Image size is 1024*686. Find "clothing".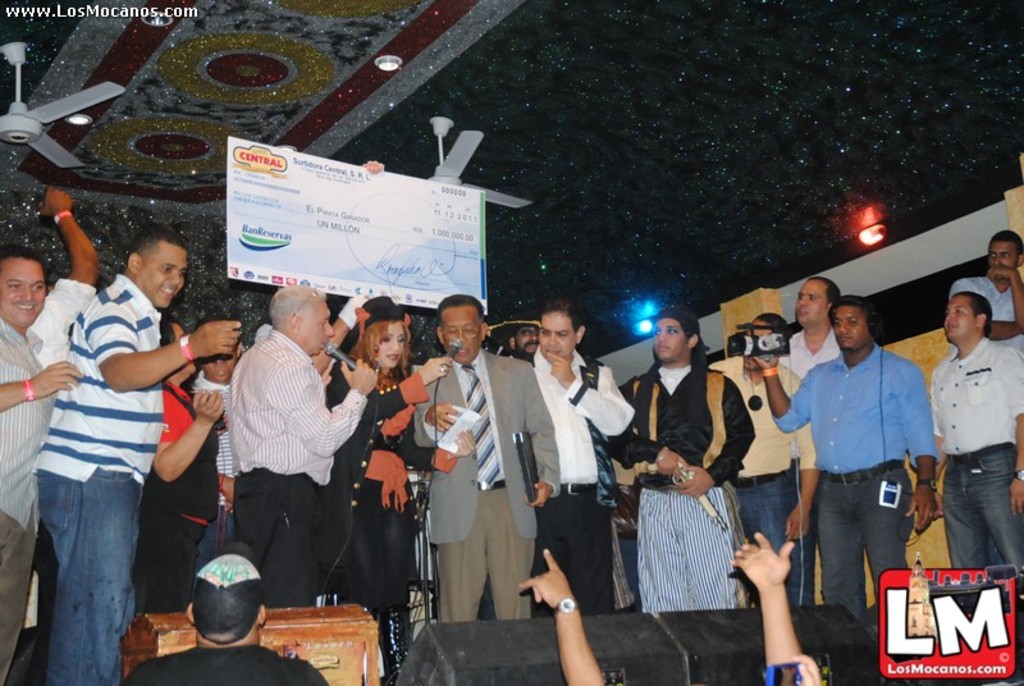
left=29, top=274, right=165, bottom=682.
